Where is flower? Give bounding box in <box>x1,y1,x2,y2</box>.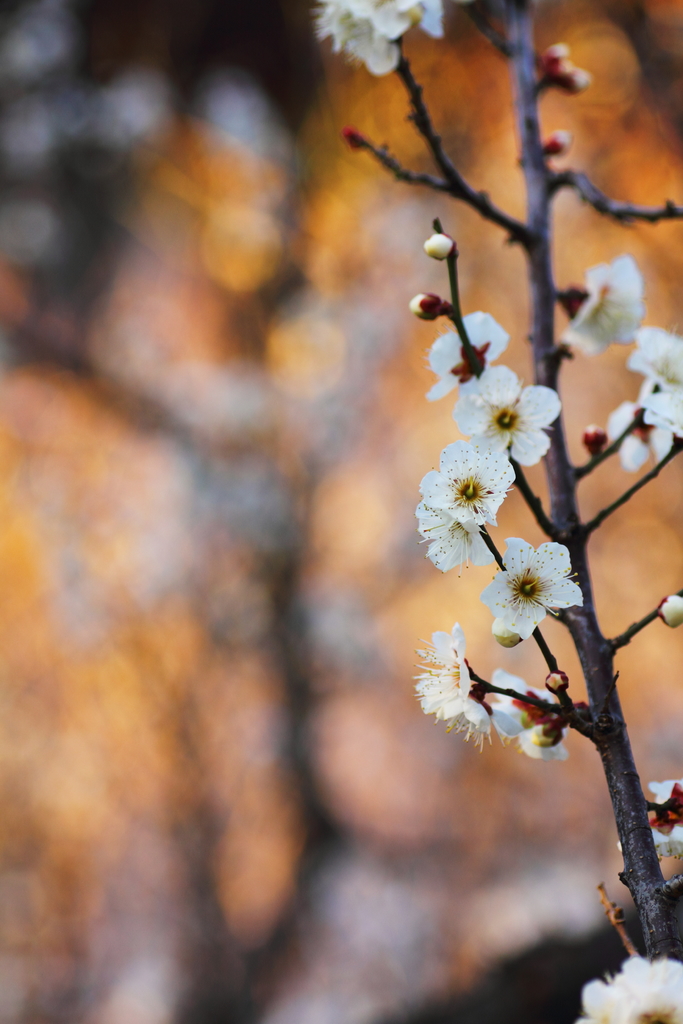
<box>418,502,494,571</box>.
